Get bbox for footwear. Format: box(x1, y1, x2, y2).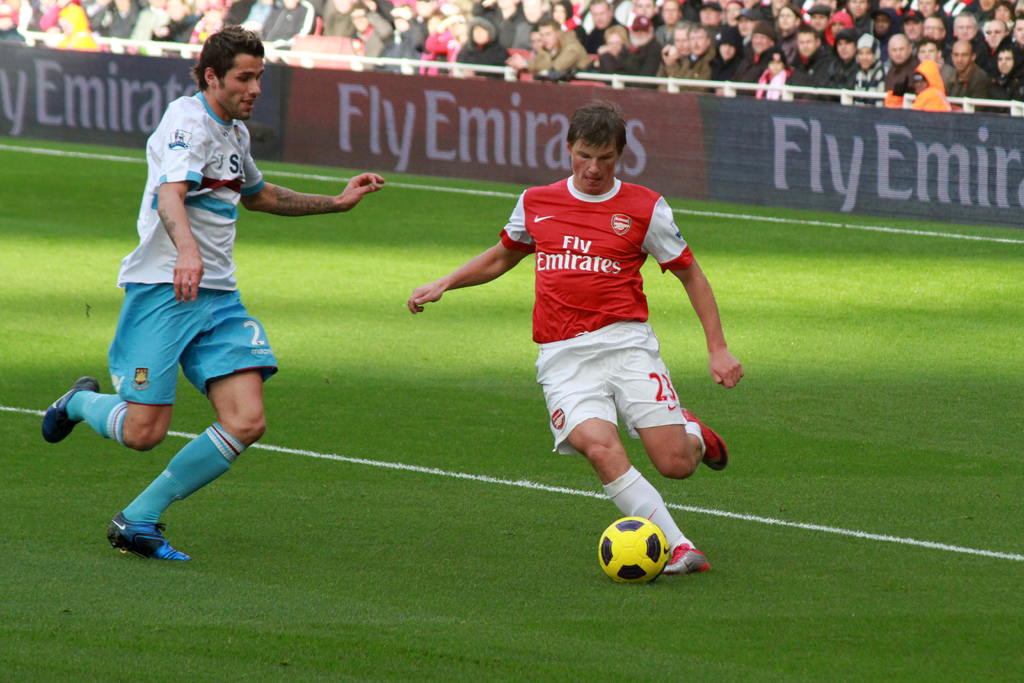
box(103, 507, 191, 566).
